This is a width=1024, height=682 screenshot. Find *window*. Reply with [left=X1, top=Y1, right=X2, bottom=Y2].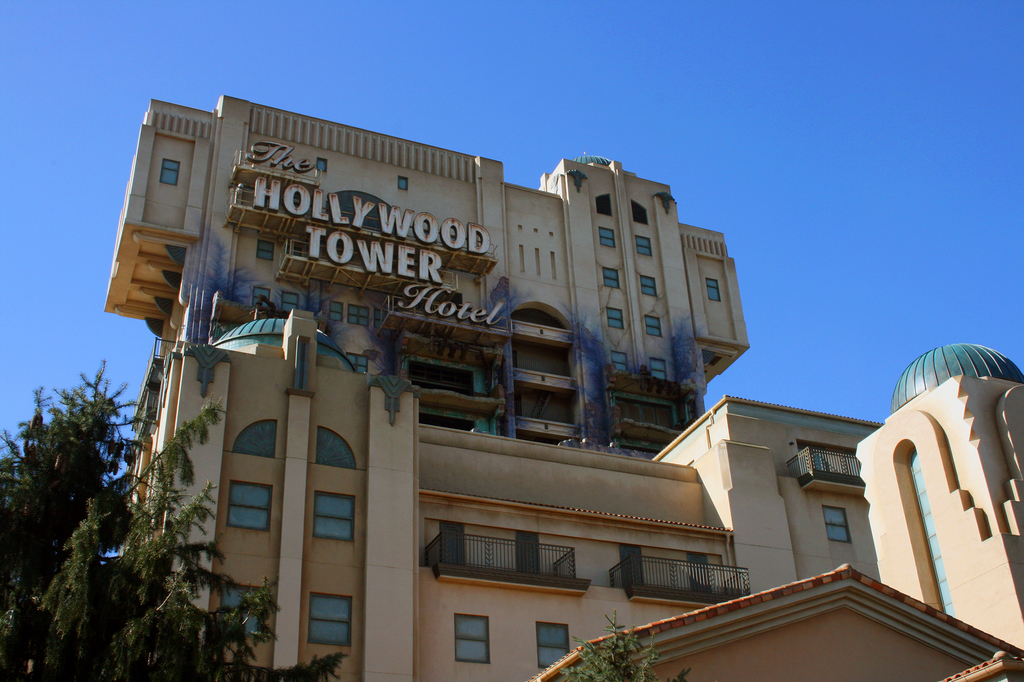
[left=825, top=506, right=852, bottom=543].
